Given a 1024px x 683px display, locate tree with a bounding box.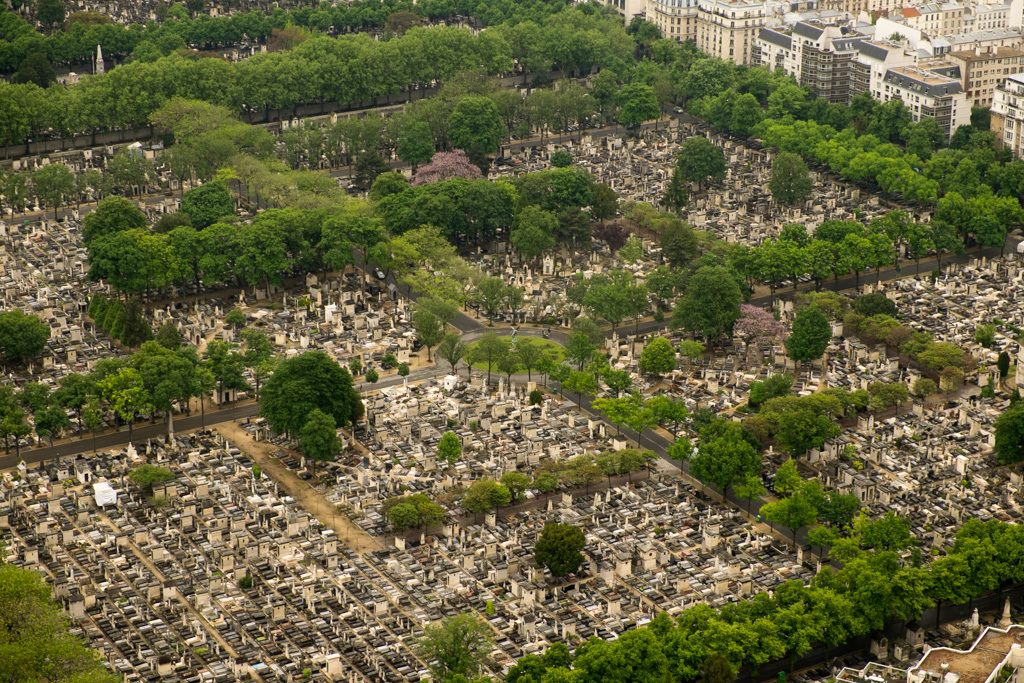
Located: bbox(0, 307, 49, 381).
